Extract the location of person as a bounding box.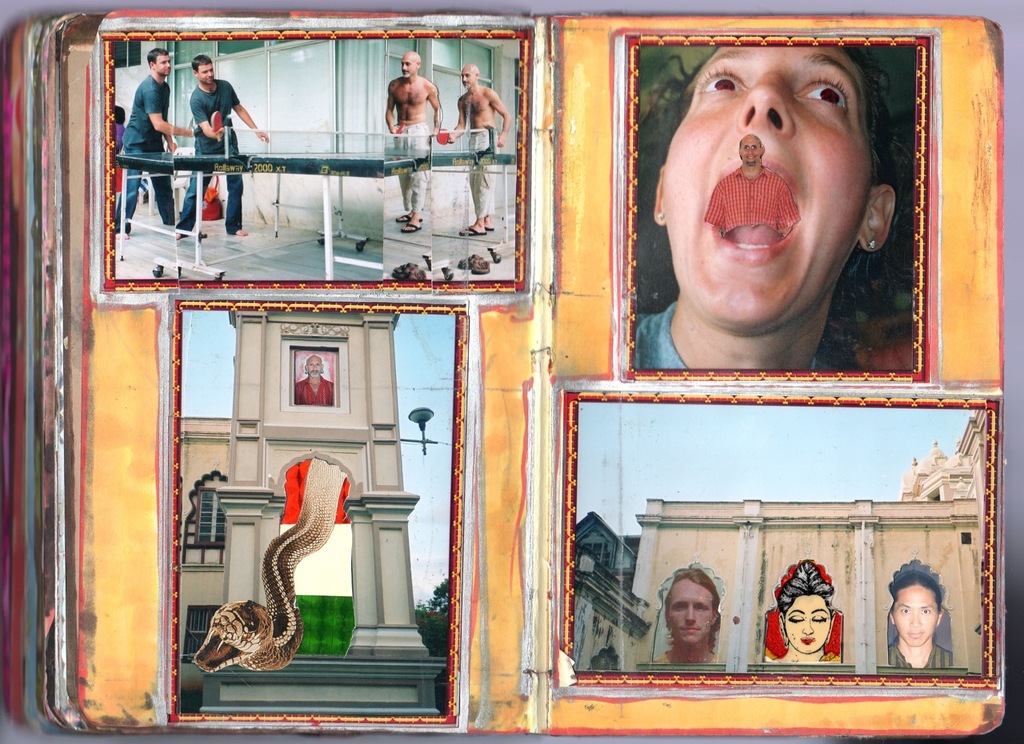
<box>626,42,894,371</box>.
